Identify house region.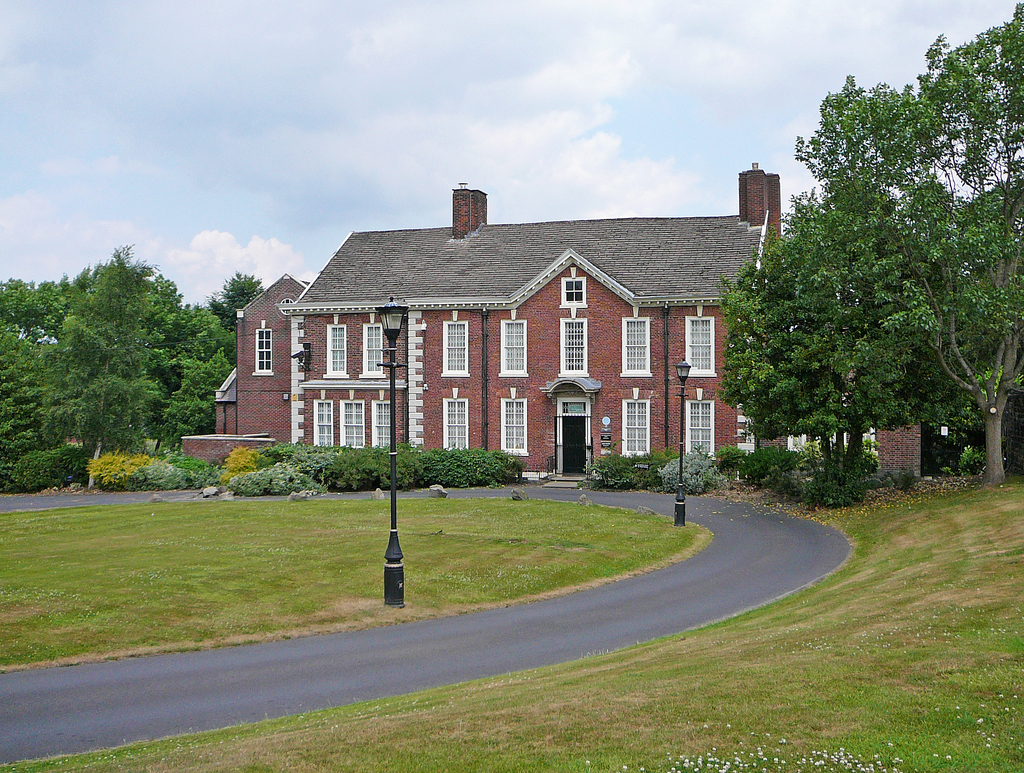
Region: <box>303,223,410,450</box>.
